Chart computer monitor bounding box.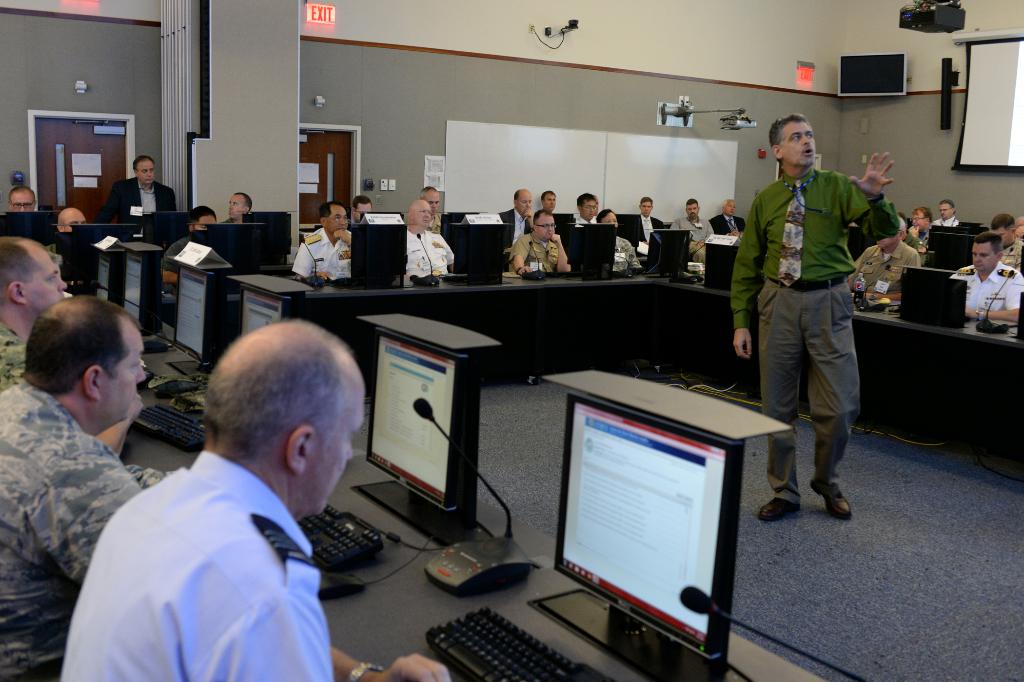
Charted: locate(357, 319, 503, 553).
